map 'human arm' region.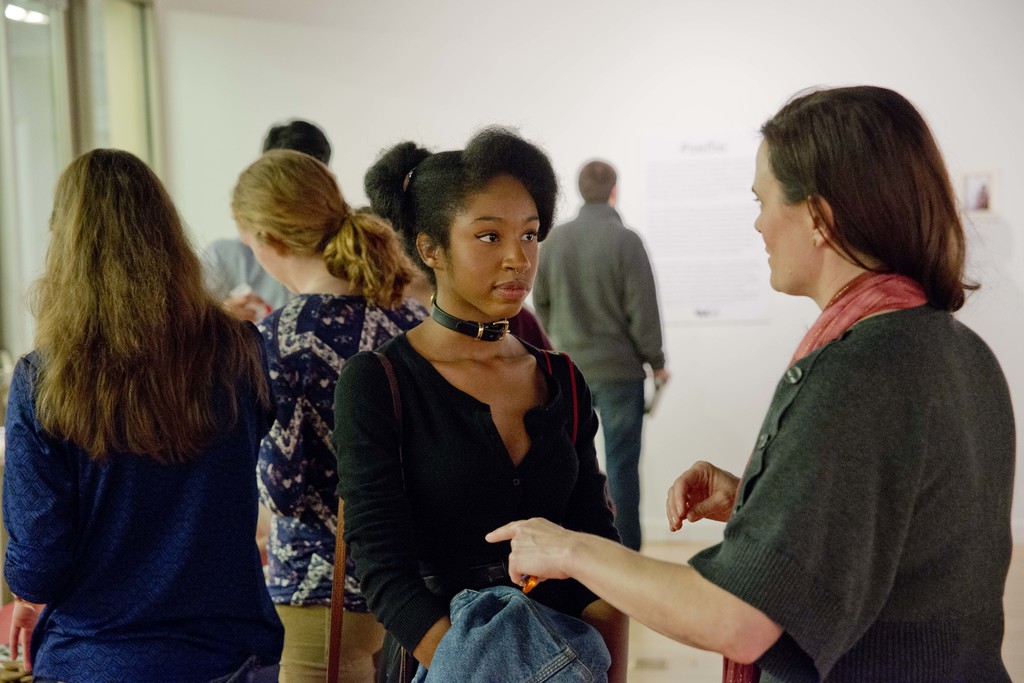
Mapped to x1=195, y1=236, x2=270, y2=326.
